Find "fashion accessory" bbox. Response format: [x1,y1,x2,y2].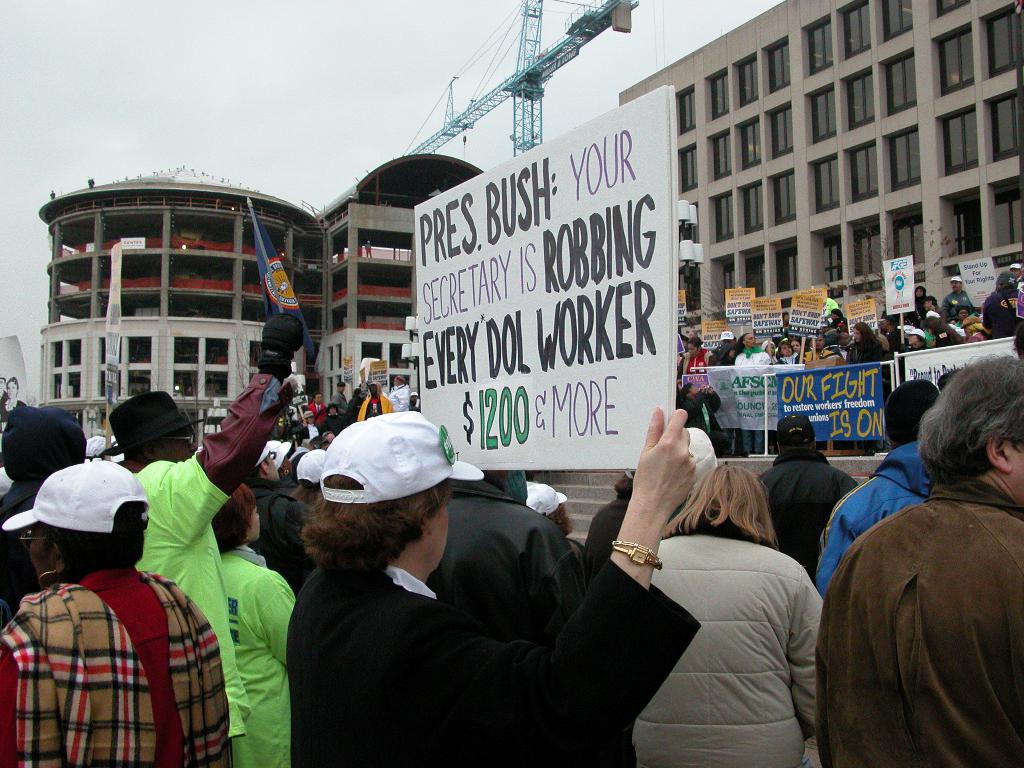
[3,456,150,533].
